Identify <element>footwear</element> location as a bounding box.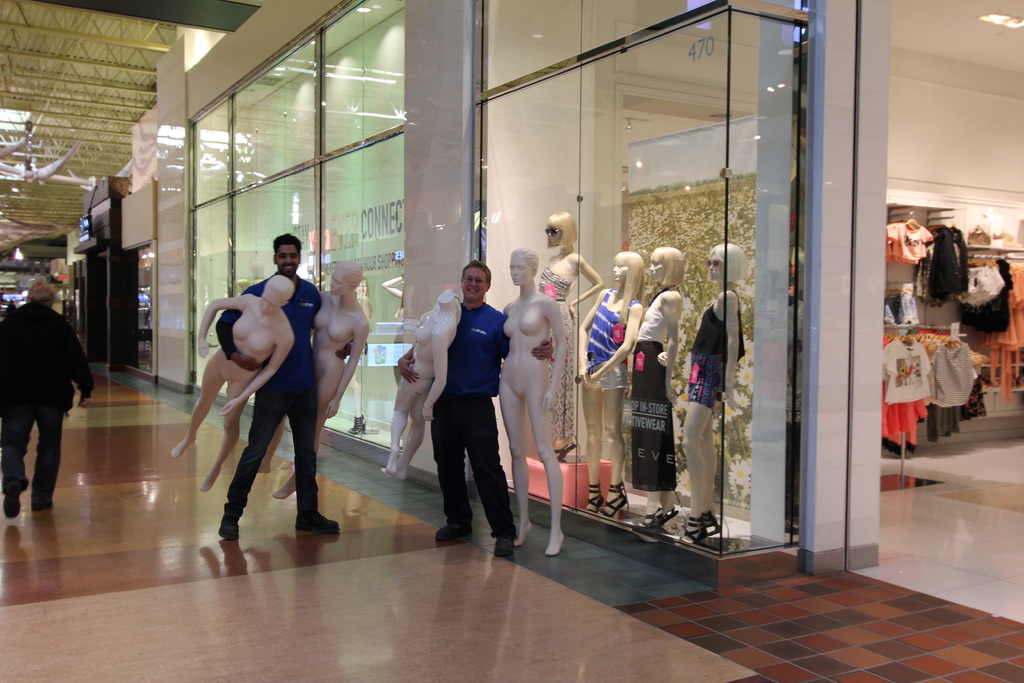
x1=682, y1=509, x2=706, y2=546.
